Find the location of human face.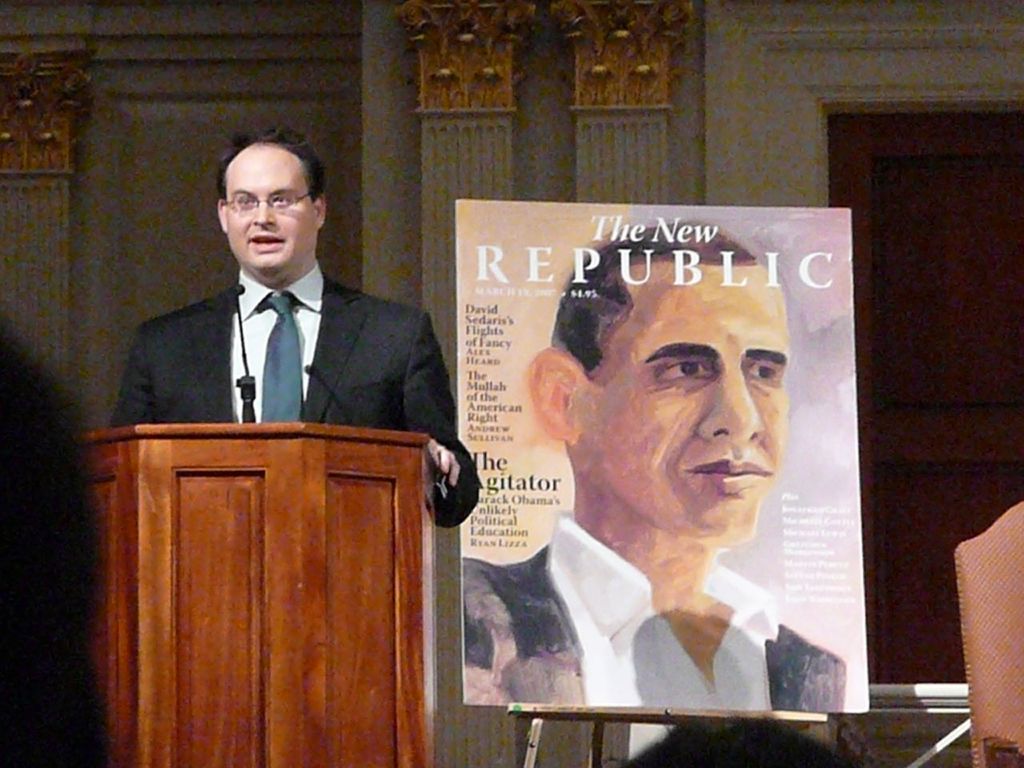
Location: box(585, 266, 785, 546).
